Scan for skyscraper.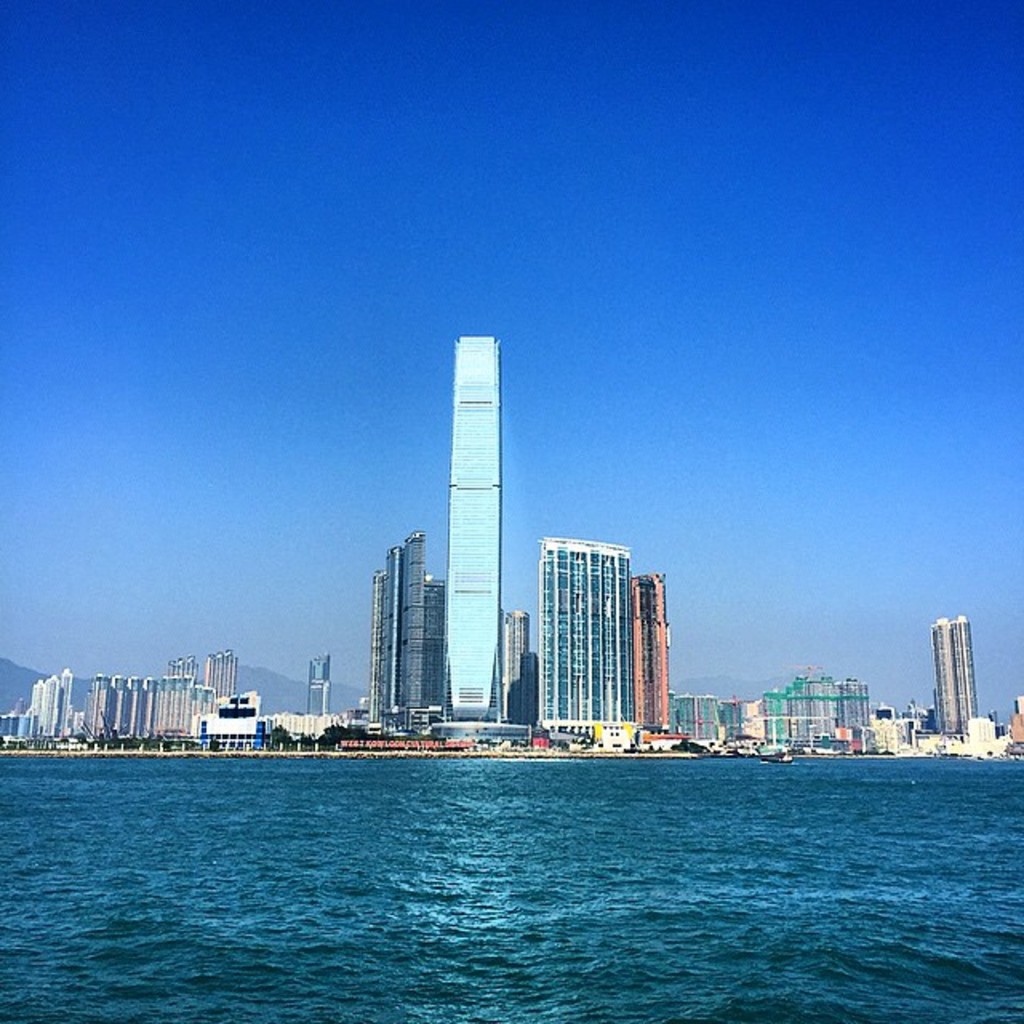
Scan result: 928, 613, 979, 736.
